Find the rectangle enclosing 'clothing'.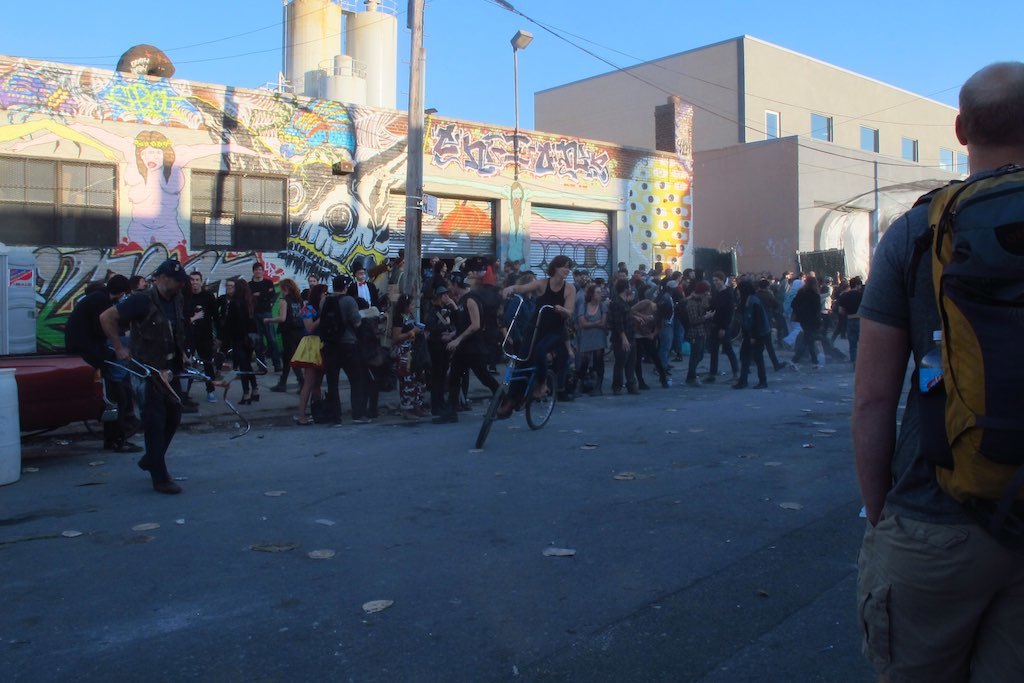
<bbox>293, 298, 319, 365</bbox>.
